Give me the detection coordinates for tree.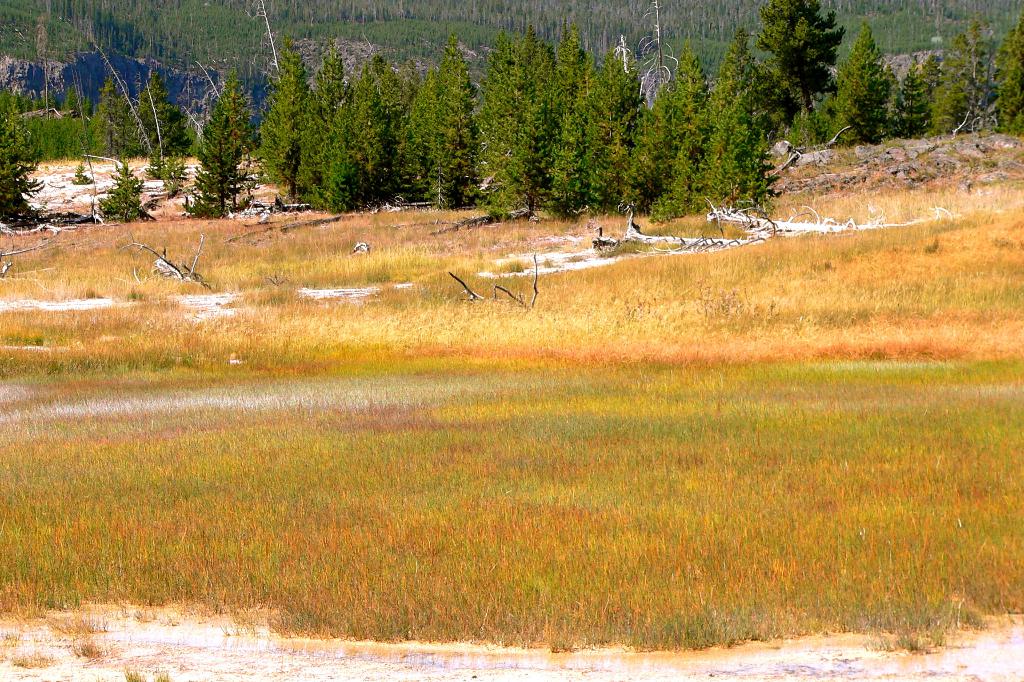
box=[403, 78, 430, 194].
